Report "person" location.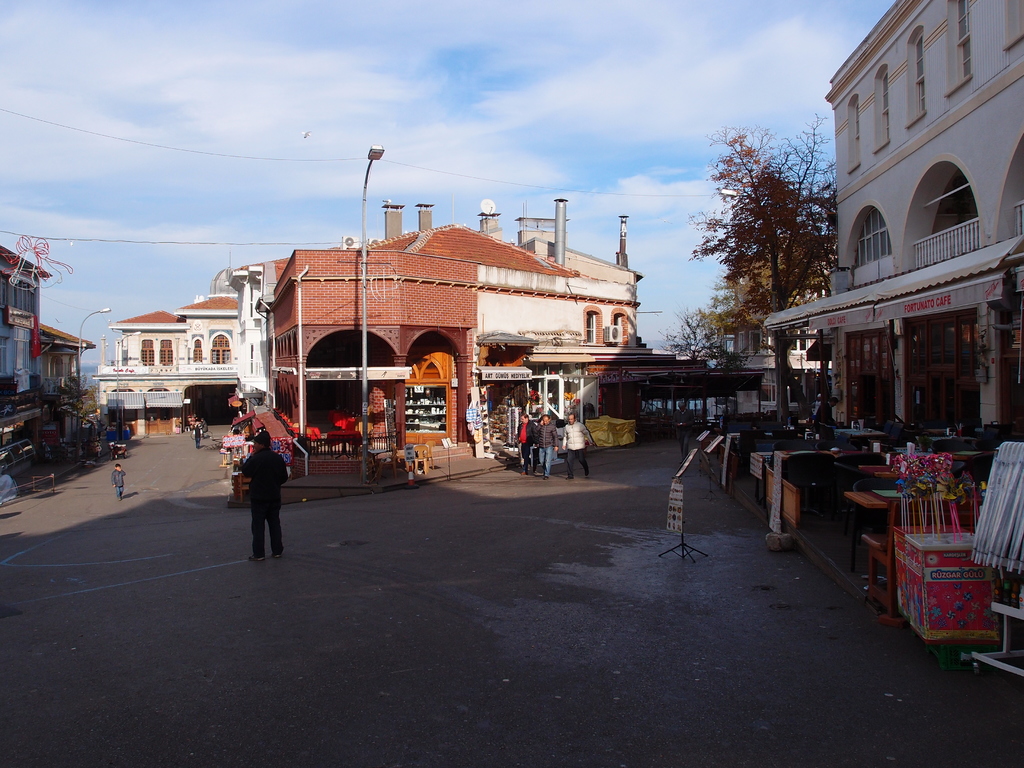
Report: x1=112 y1=461 x2=129 y2=505.
